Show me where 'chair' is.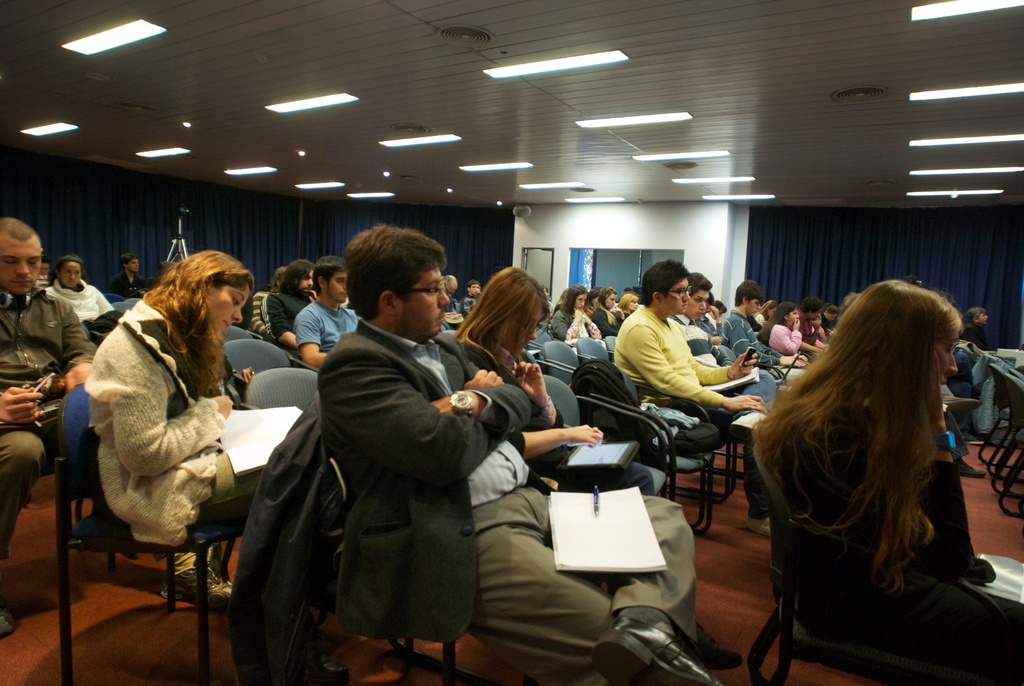
'chair' is at region(109, 298, 127, 317).
